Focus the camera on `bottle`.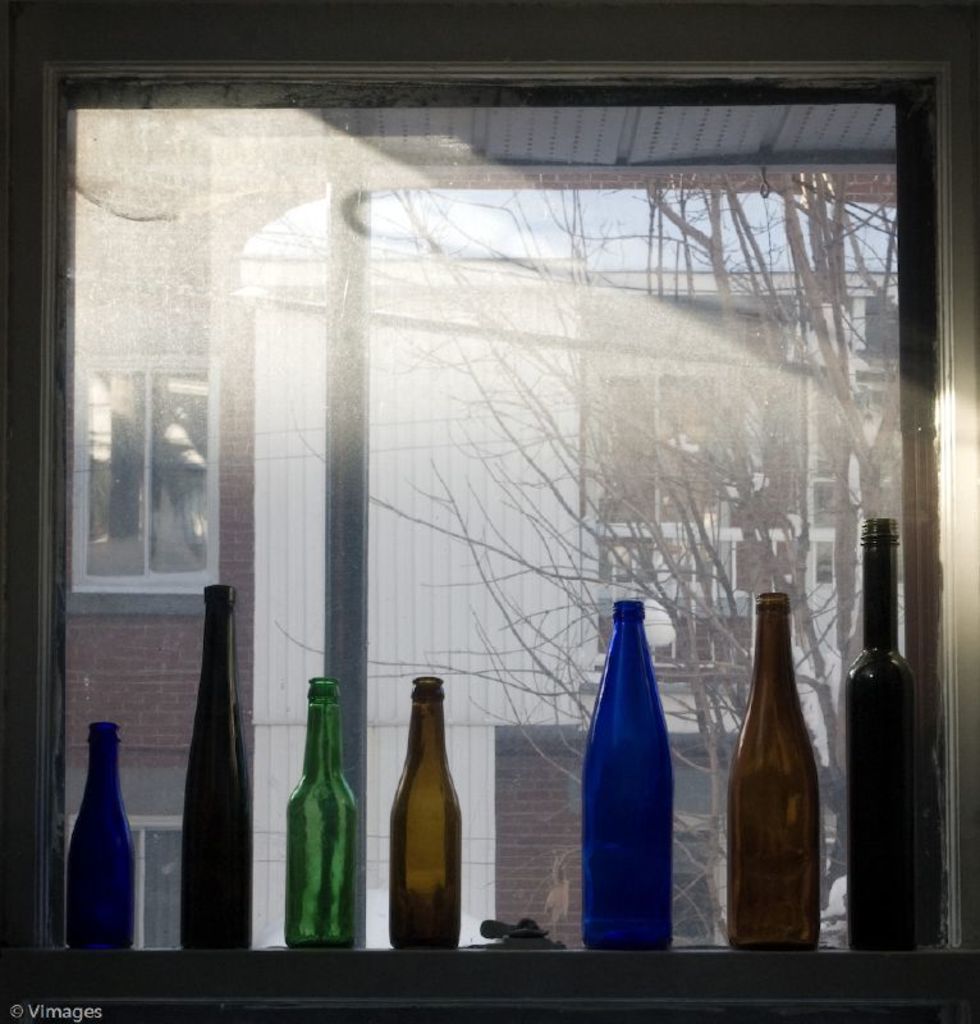
Focus region: 843, 513, 917, 956.
